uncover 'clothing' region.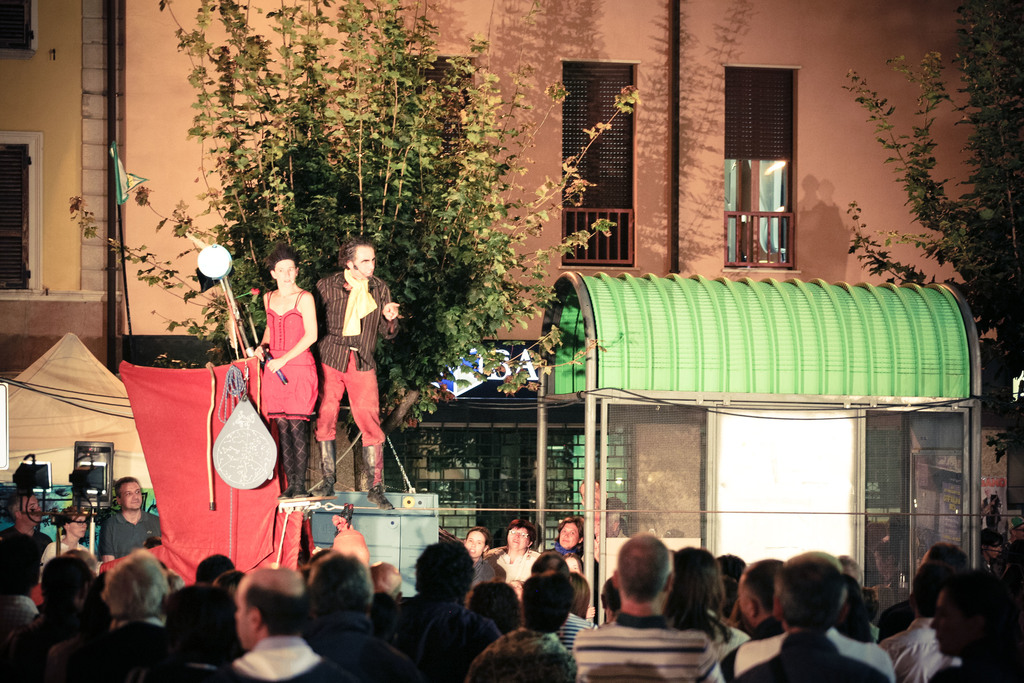
Uncovered: box(0, 587, 36, 662).
